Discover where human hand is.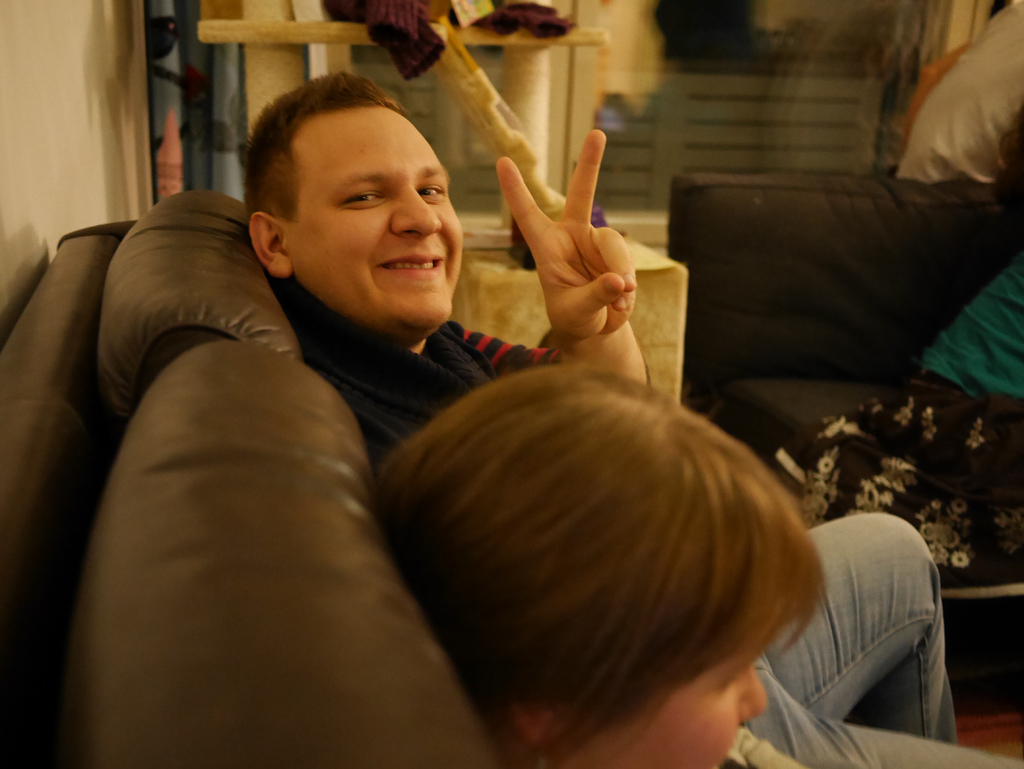
Discovered at pyautogui.locateOnScreen(477, 125, 649, 344).
